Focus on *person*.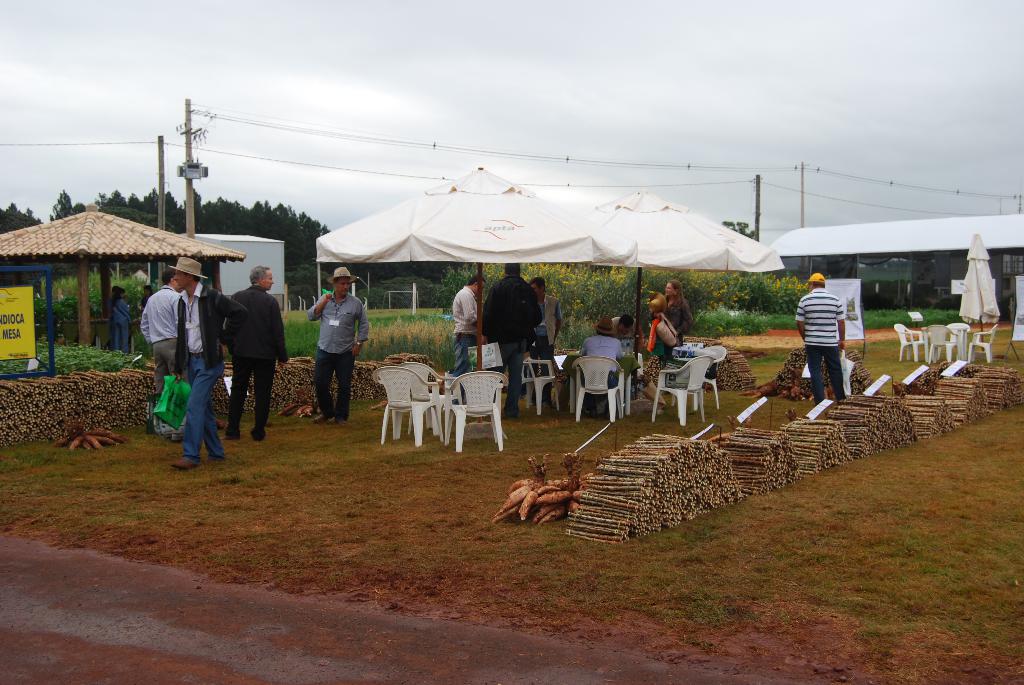
Focused at (x1=660, y1=277, x2=692, y2=337).
